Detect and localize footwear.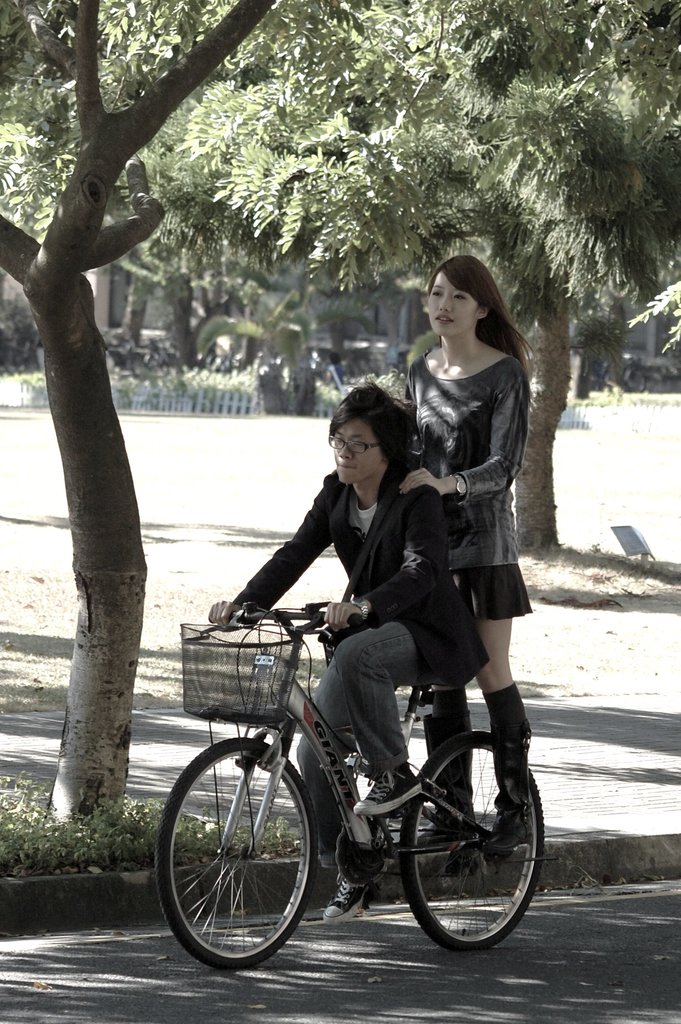
Localized at box=[352, 763, 423, 819].
